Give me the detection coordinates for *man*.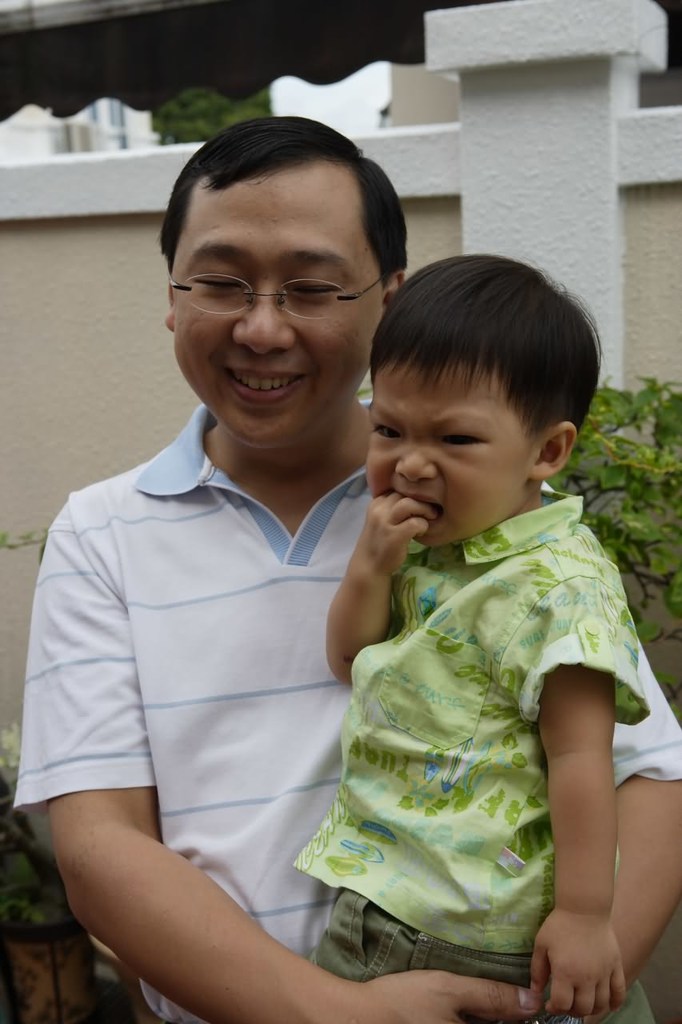
[left=31, top=110, right=507, bottom=1003].
